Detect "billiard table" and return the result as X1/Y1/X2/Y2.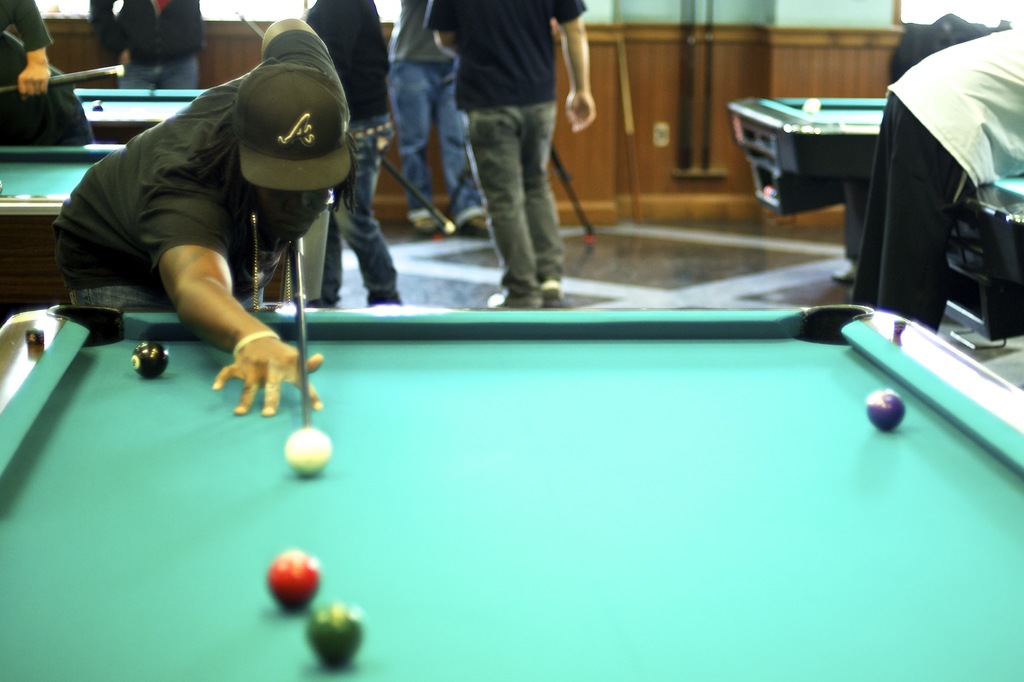
0/306/1023/681.
